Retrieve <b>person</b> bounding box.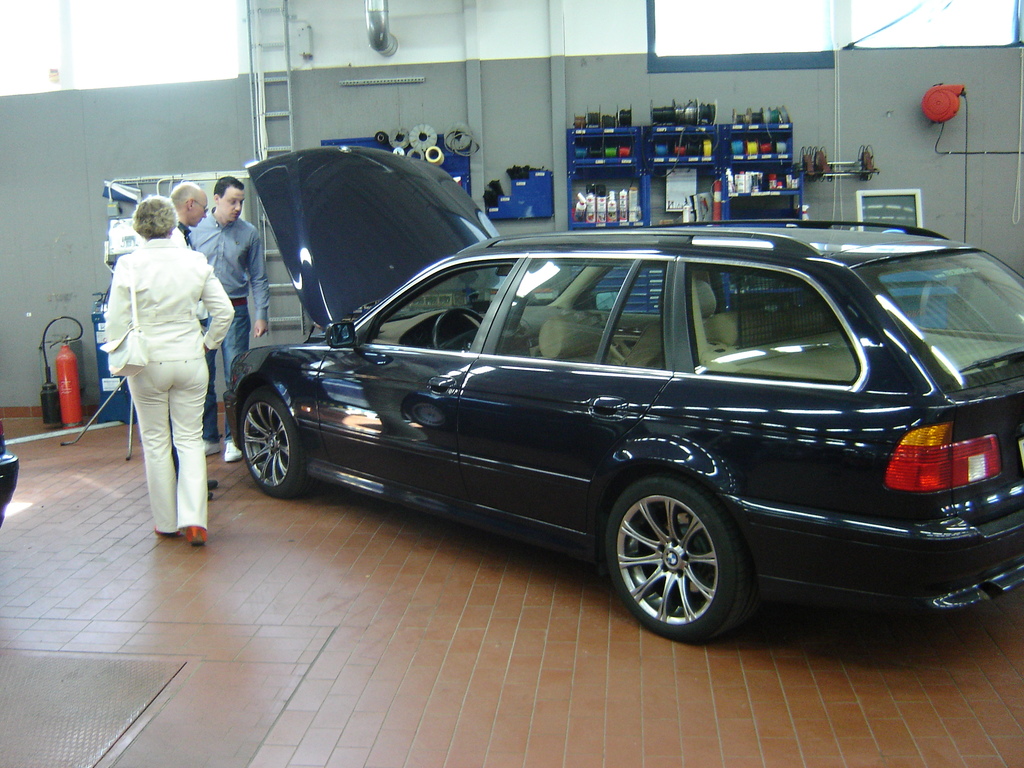
Bounding box: <region>104, 196, 237, 544</region>.
